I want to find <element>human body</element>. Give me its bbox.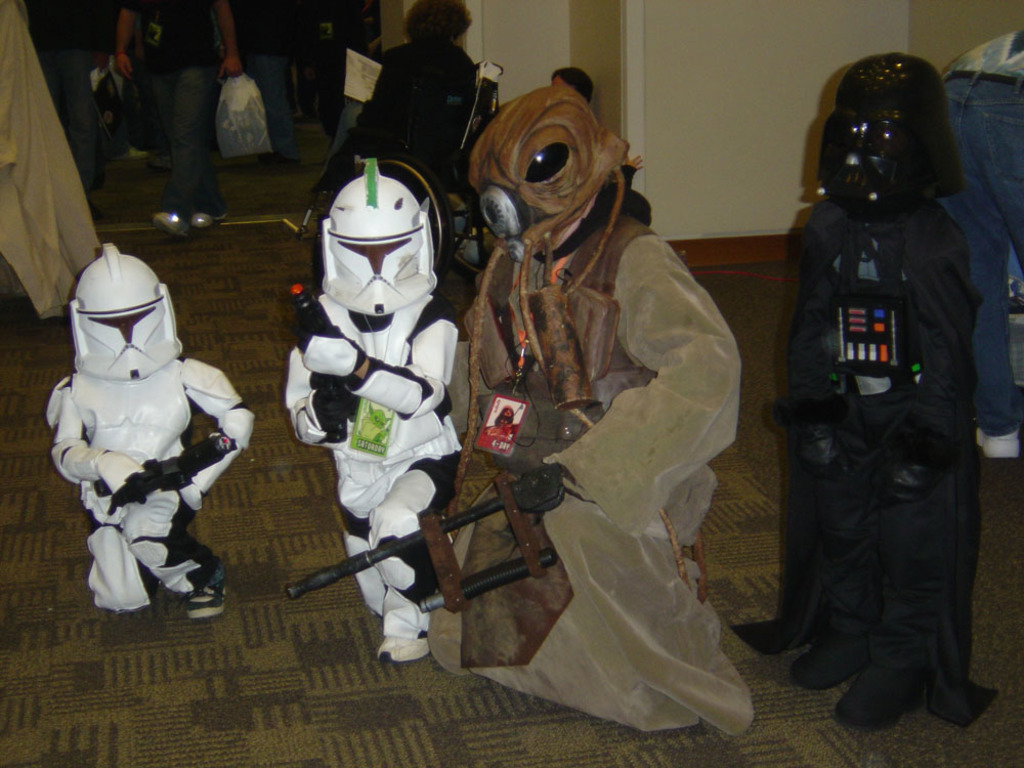
l=313, t=0, r=479, b=216.
